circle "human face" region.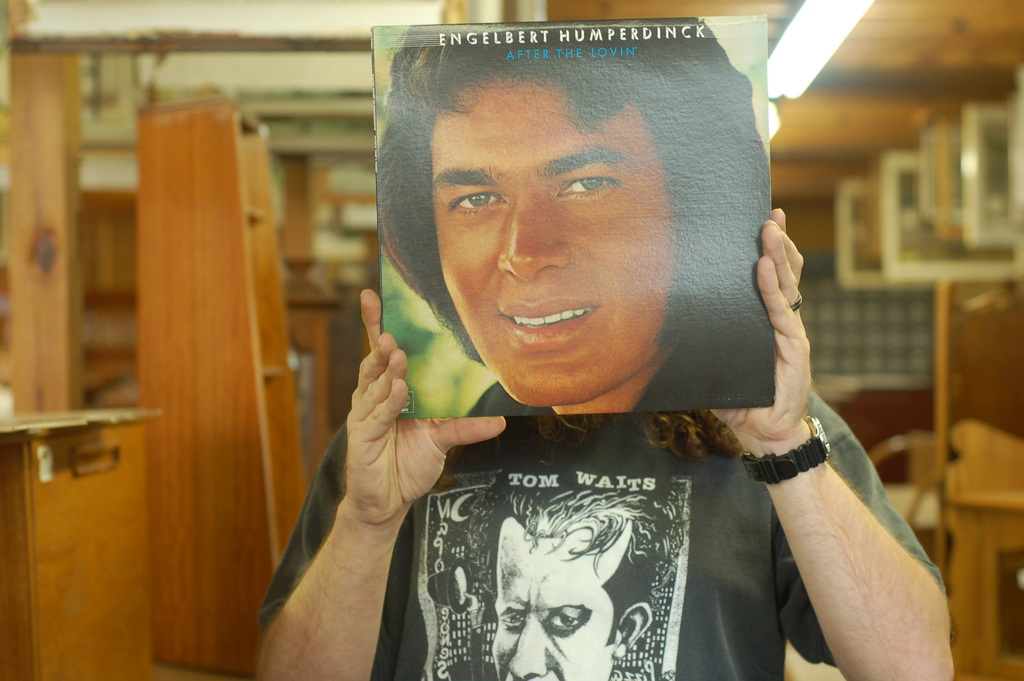
Region: 488 516 634 680.
